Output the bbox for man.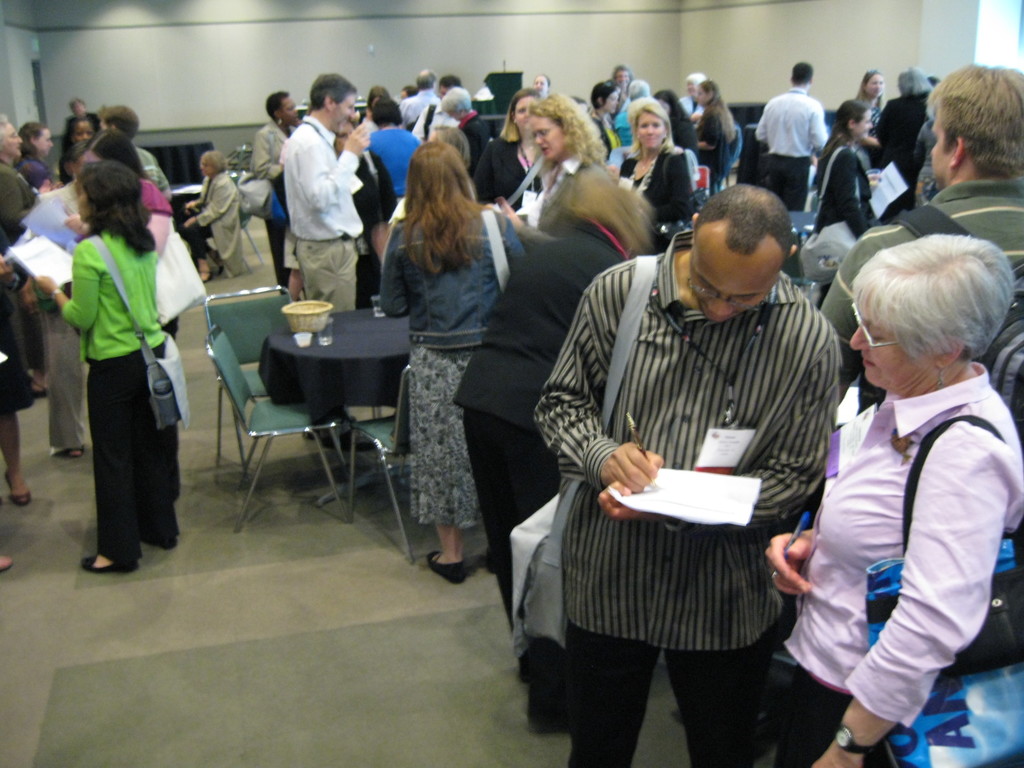
x1=802 y1=56 x2=1023 y2=547.
